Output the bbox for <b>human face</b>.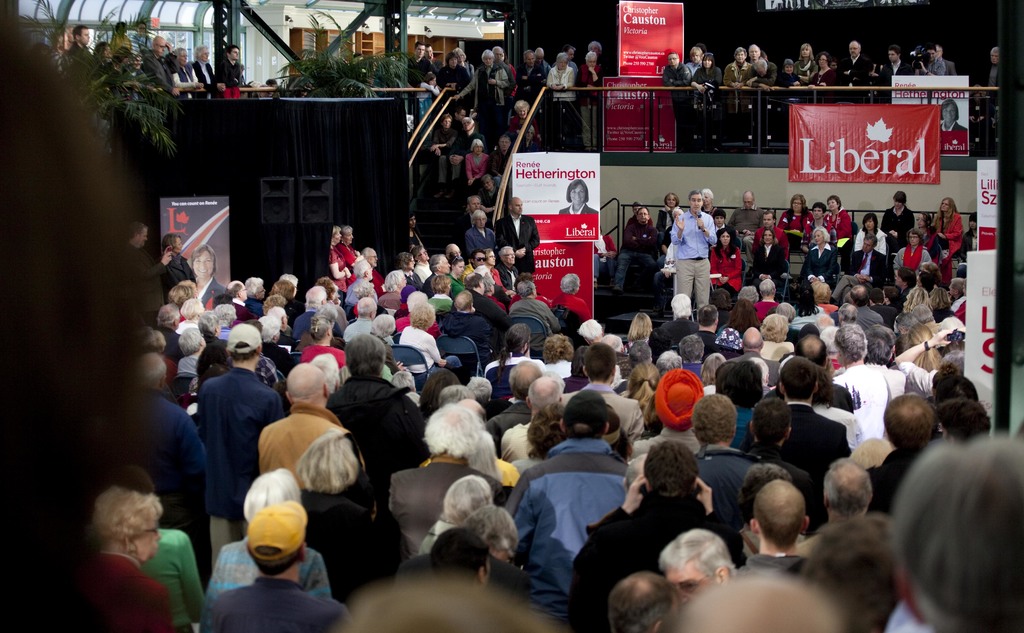
[668,53,678,68].
